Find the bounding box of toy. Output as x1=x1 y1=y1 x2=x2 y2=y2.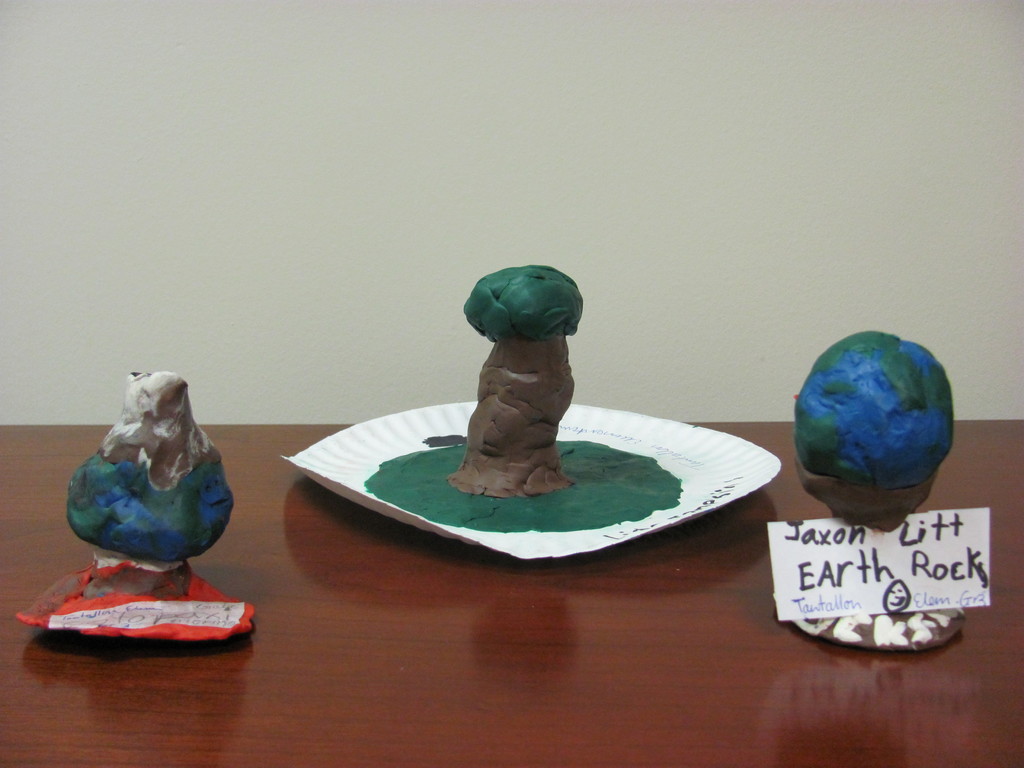
x1=456 y1=266 x2=593 y2=511.
